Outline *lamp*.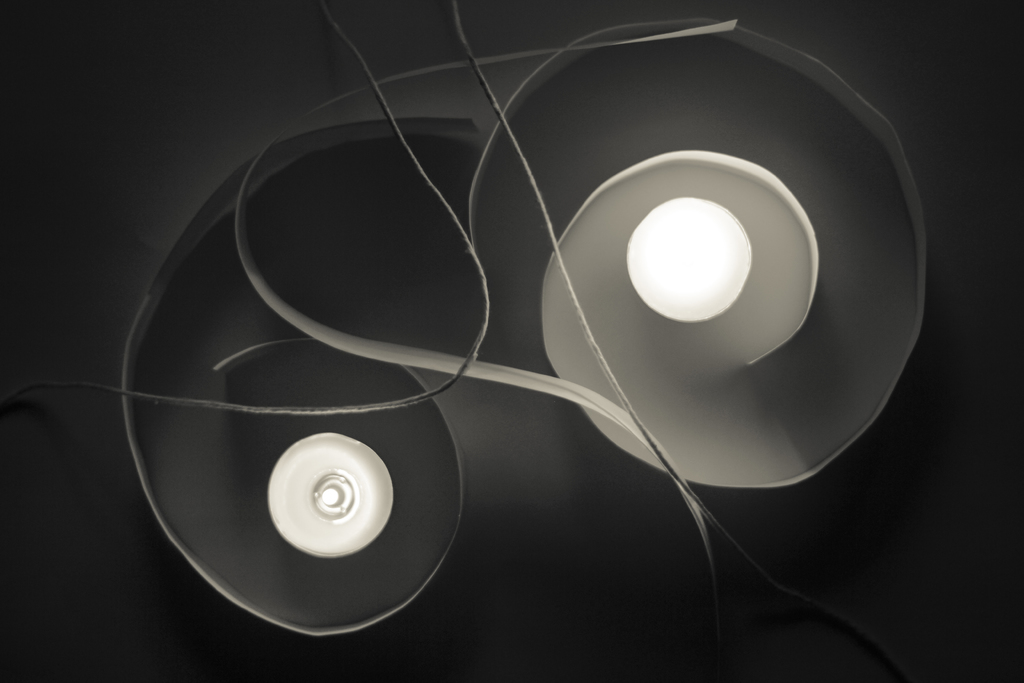
Outline: 262 432 398 566.
